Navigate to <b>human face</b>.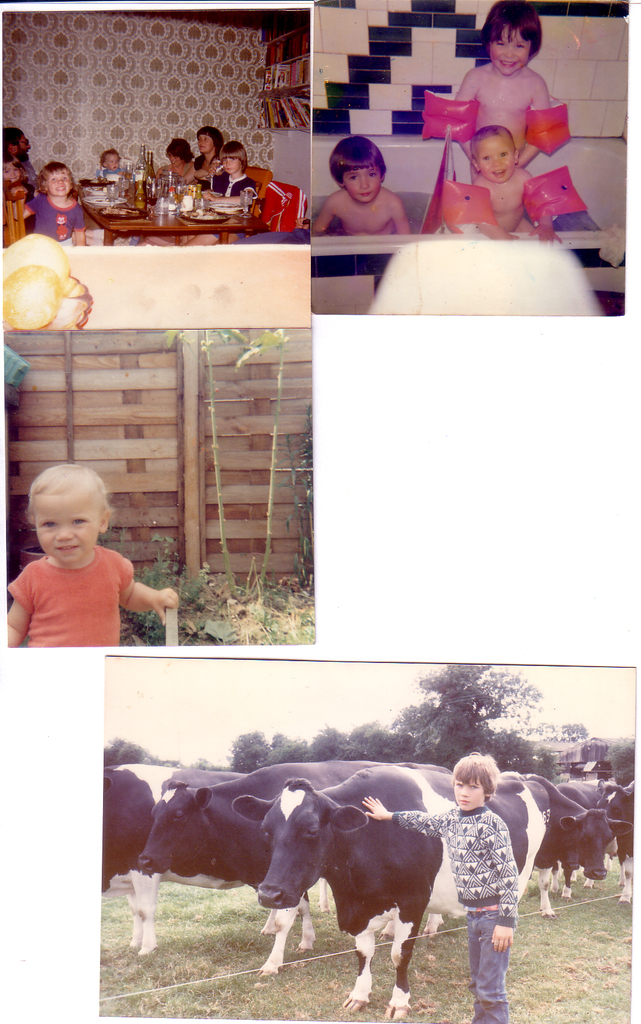
Navigation target: rect(480, 141, 514, 185).
